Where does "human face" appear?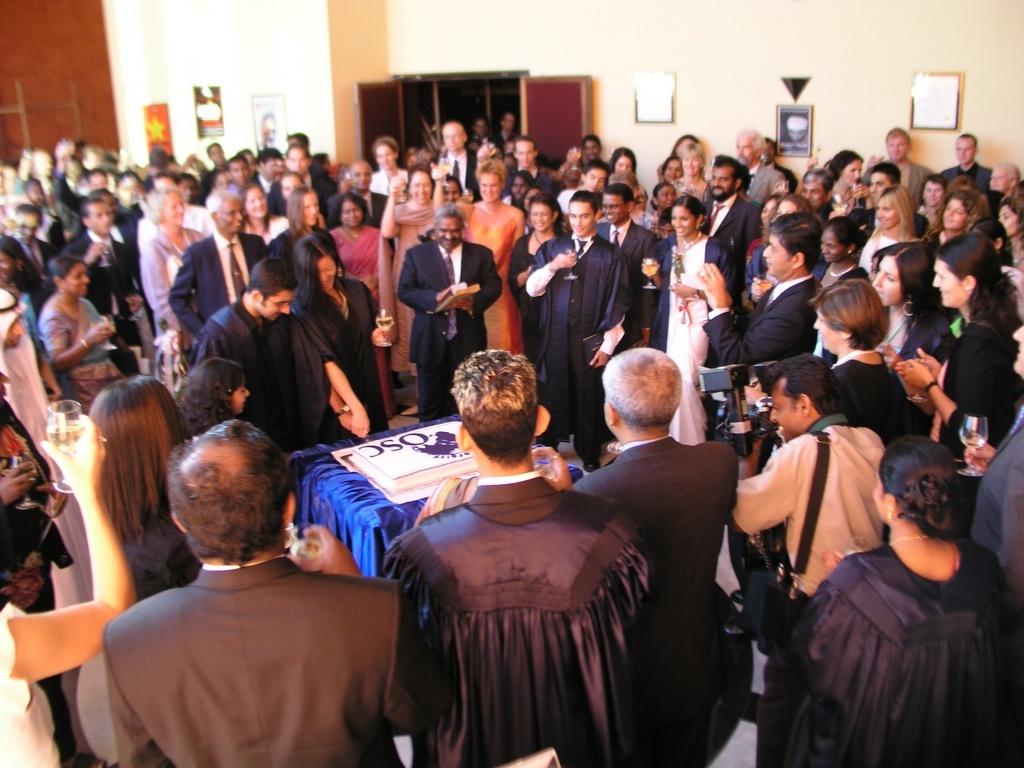
Appears at {"x1": 770, "y1": 386, "x2": 801, "y2": 440}.
